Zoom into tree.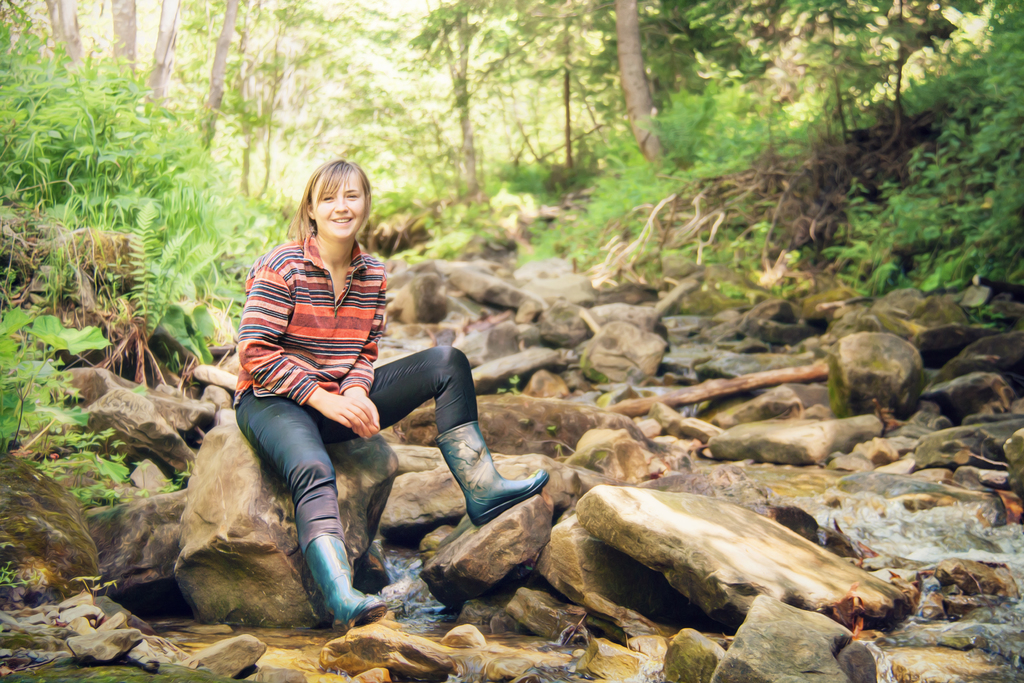
Zoom target: box(497, 0, 772, 152).
